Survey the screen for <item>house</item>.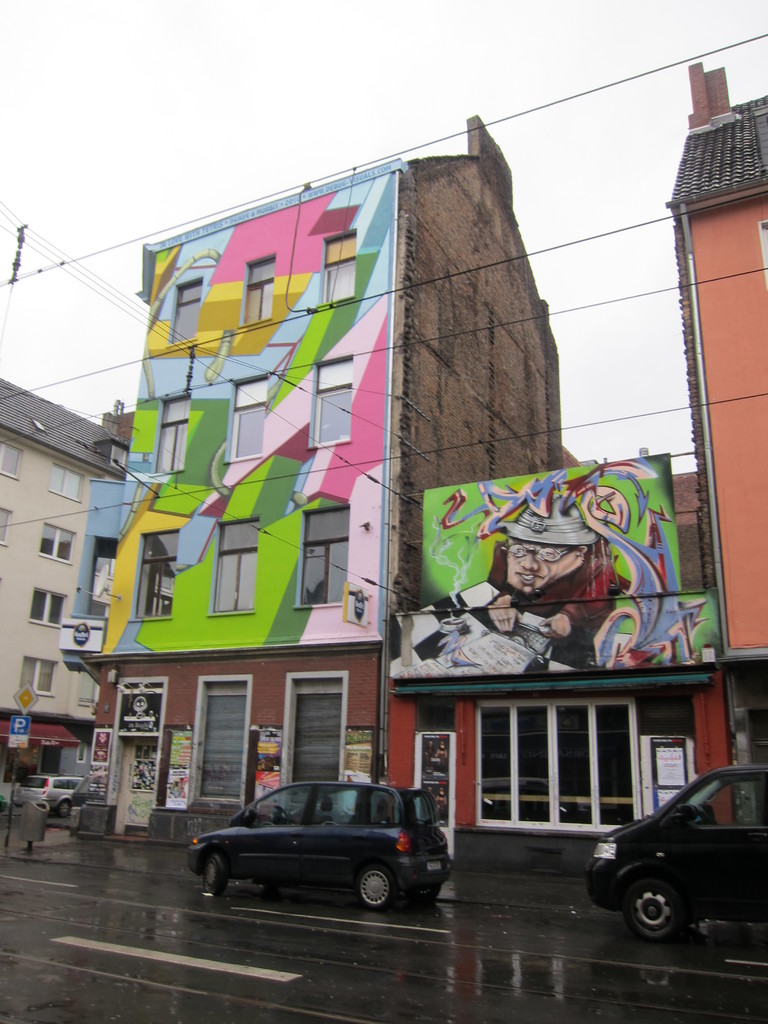
Survey found: box=[0, 360, 135, 790].
